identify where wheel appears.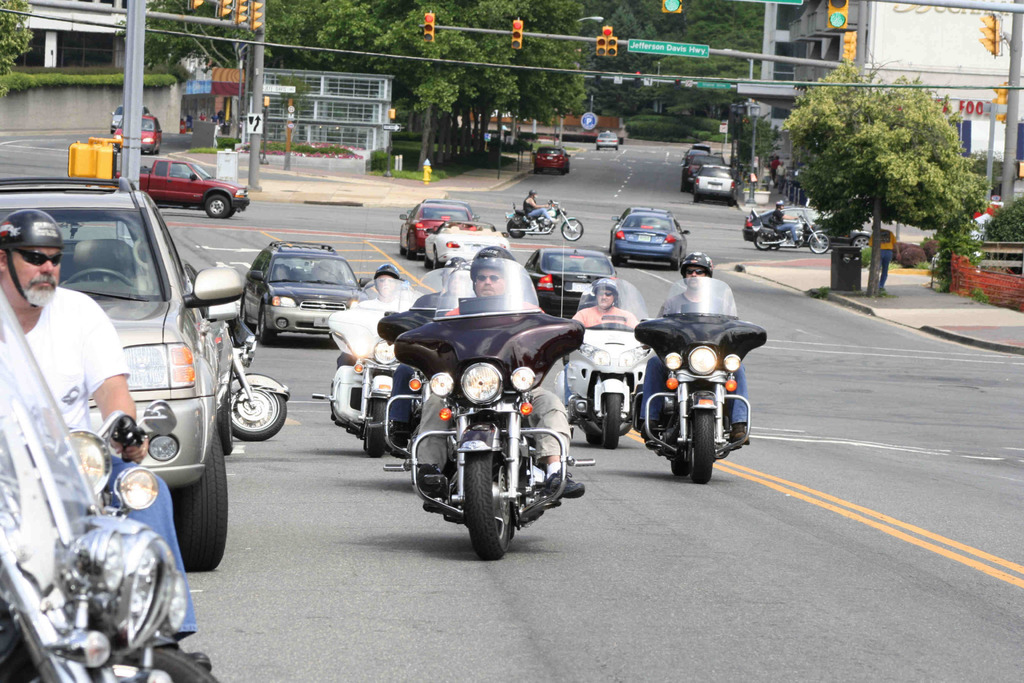
Appears at 204:195:234:217.
